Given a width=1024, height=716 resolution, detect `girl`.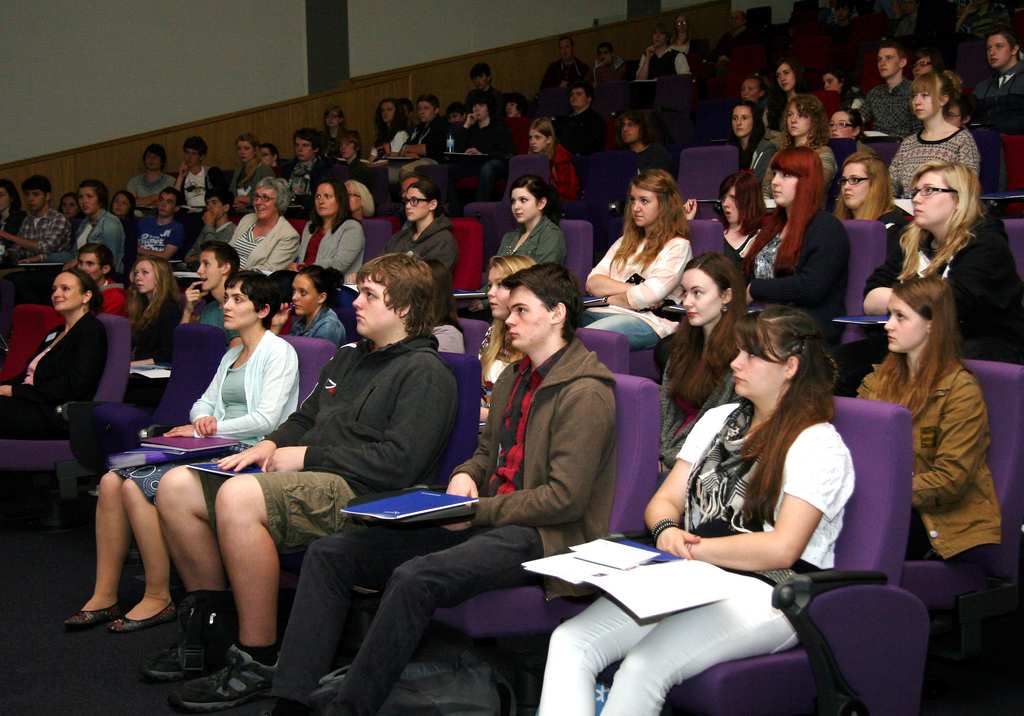
l=860, t=156, r=1023, b=364.
